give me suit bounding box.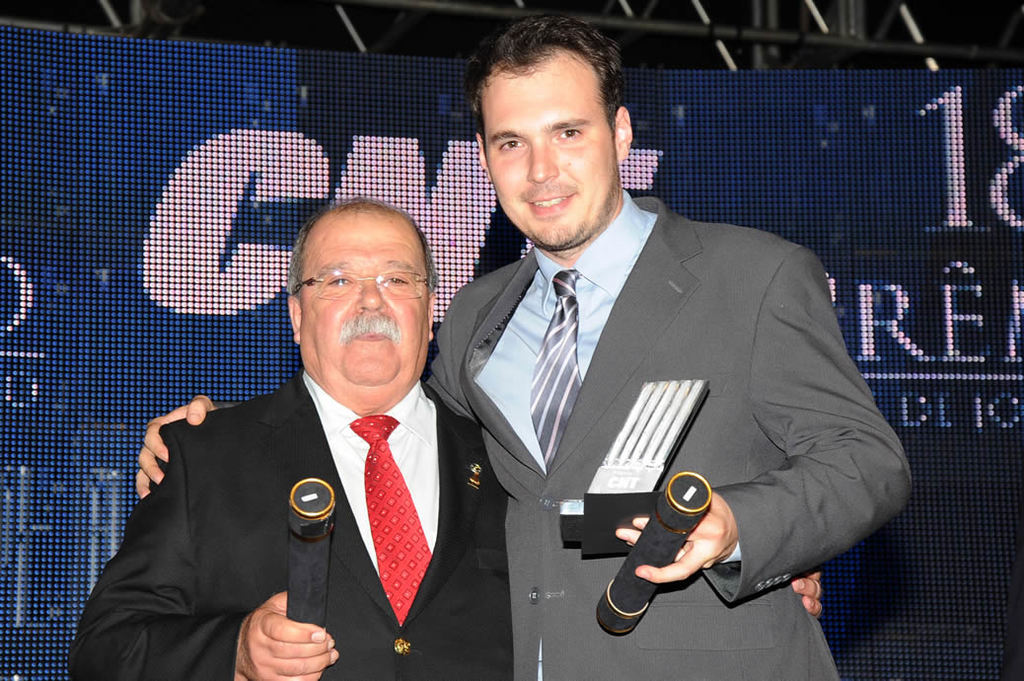
l=455, t=97, r=888, b=663.
